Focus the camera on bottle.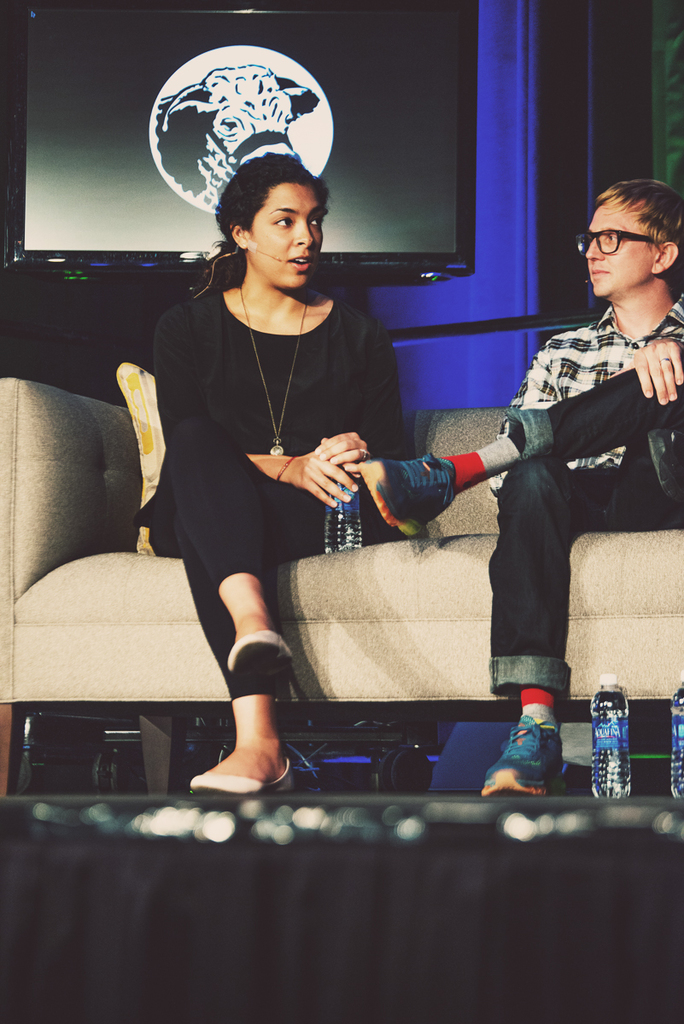
Focus region: select_region(316, 428, 374, 556).
